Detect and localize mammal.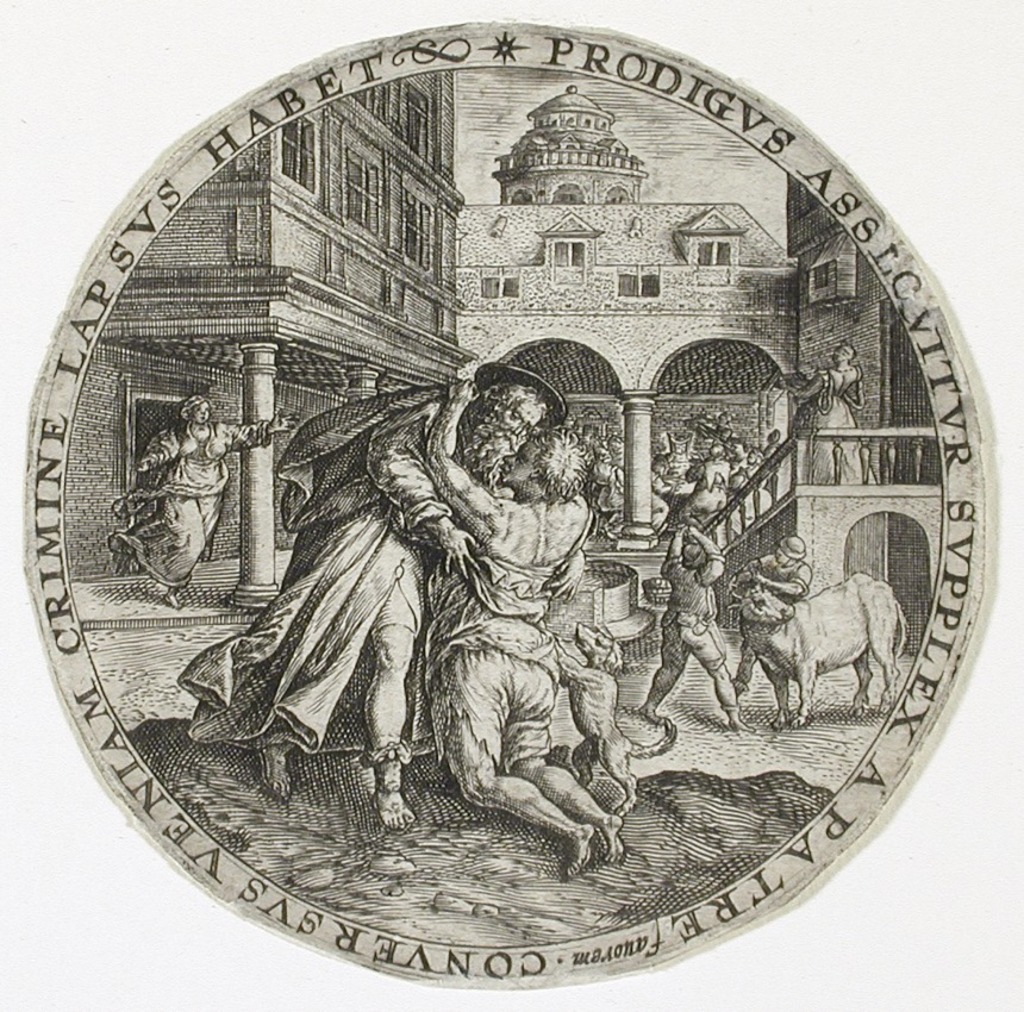
Localized at 782, 341, 880, 494.
